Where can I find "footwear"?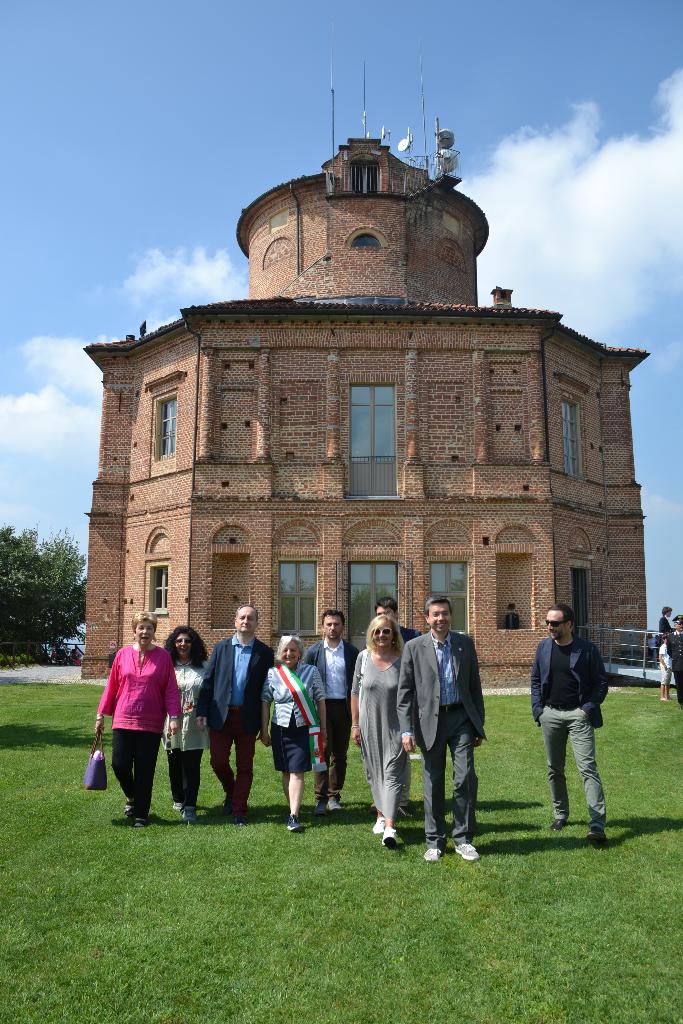
You can find it at bbox(594, 829, 609, 848).
